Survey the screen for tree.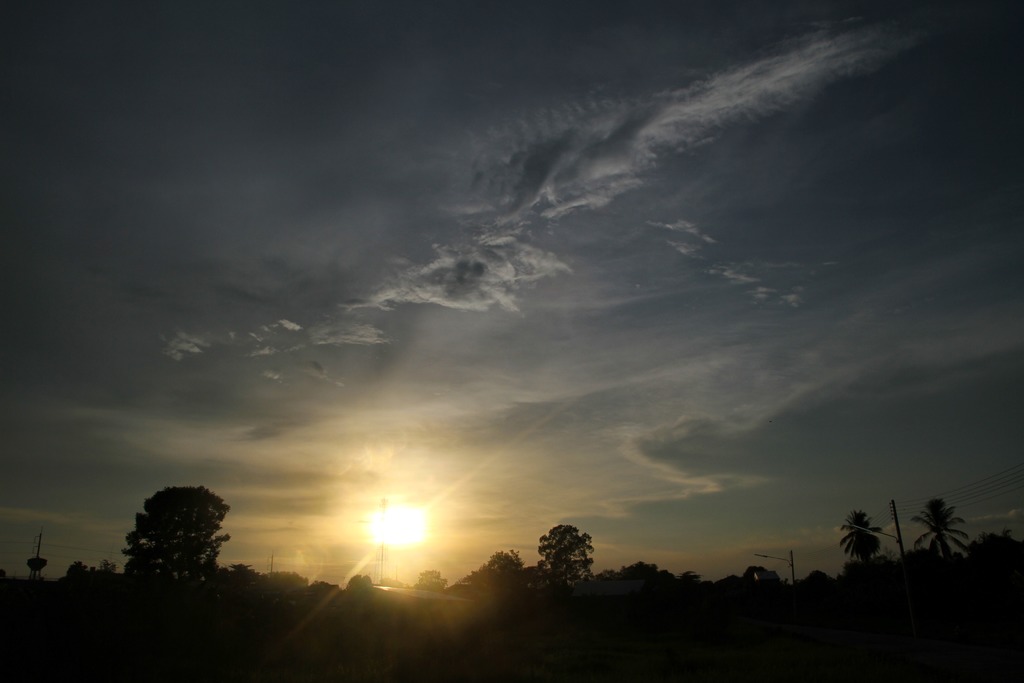
Survey found: box=[909, 497, 963, 562].
